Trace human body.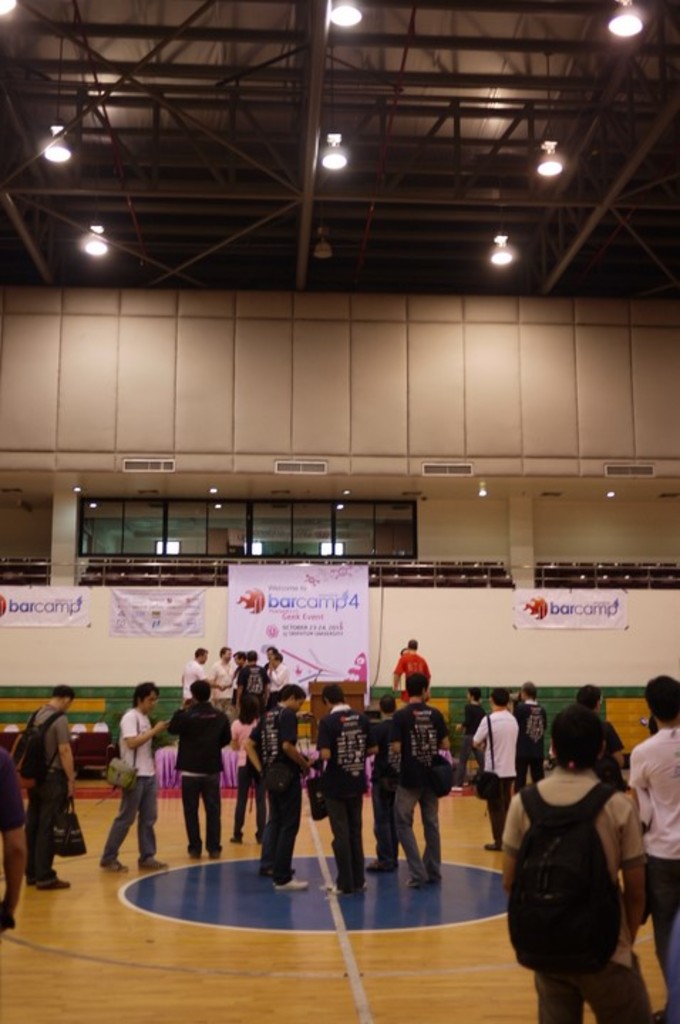
Traced to (x1=229, y1=646, x2=243, y2=671).
